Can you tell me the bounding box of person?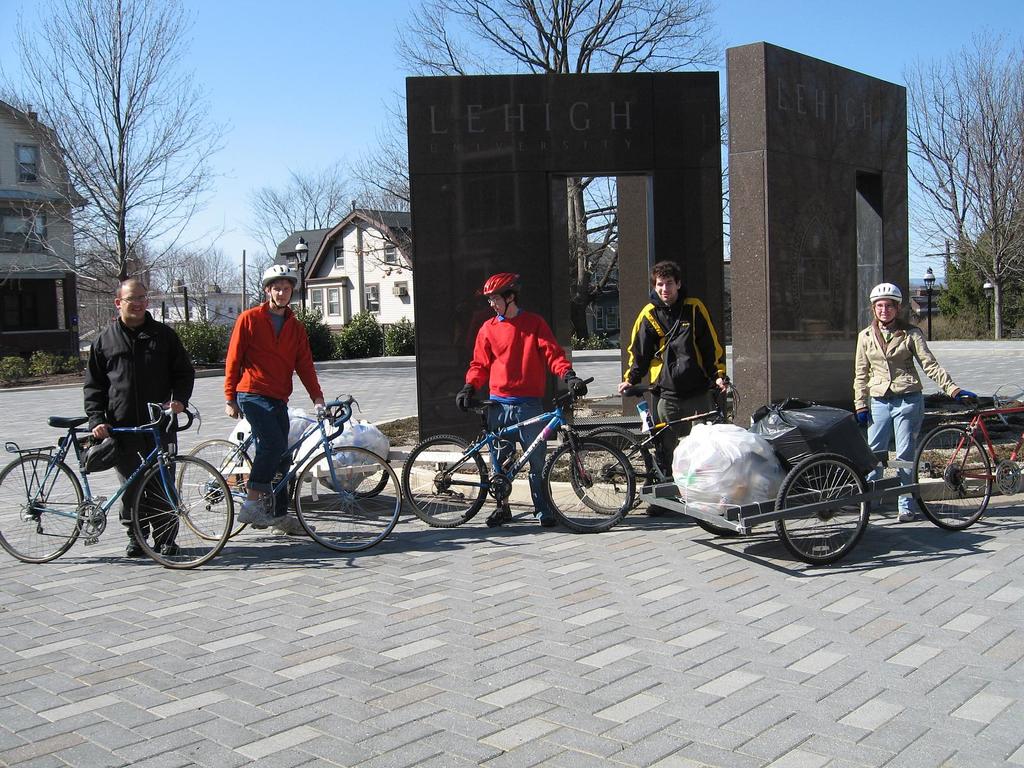
(216, 264, 348, 529).
